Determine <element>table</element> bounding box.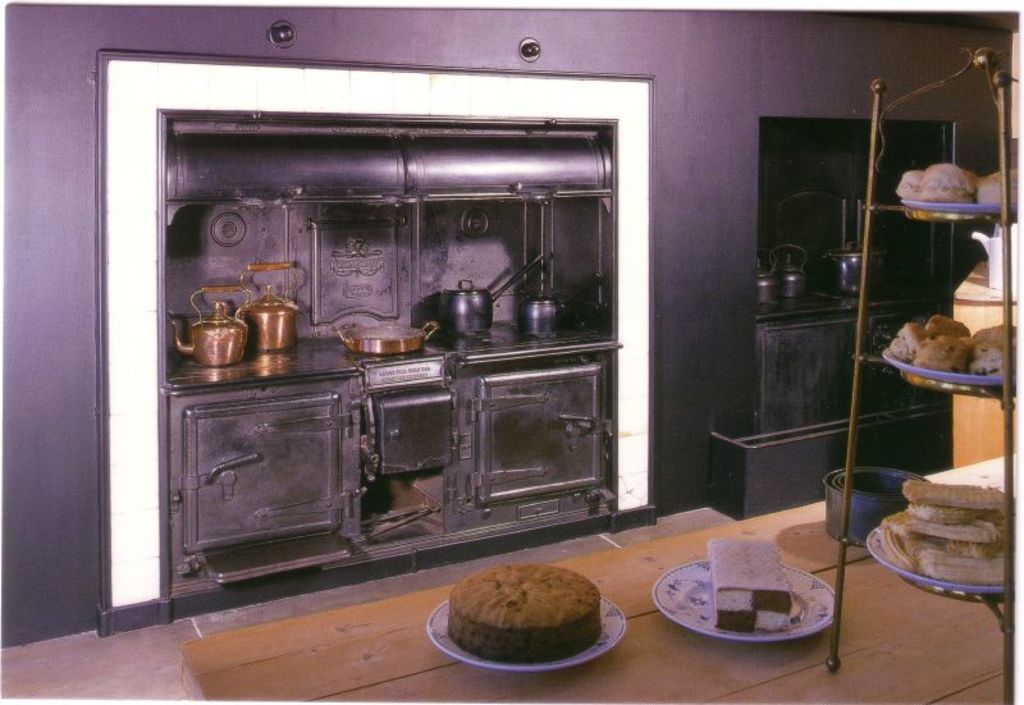
Determined: left=178, top=449, right=1023, bottom=704.
